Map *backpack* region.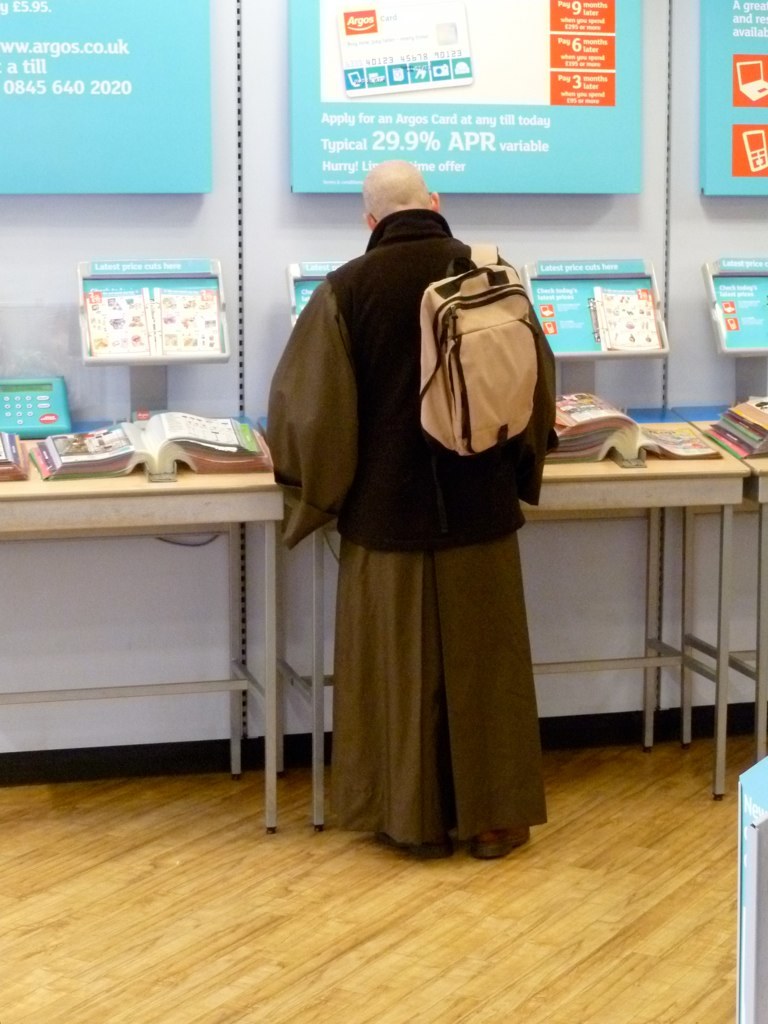
Mapped to box(417, 242, 546, 461).
